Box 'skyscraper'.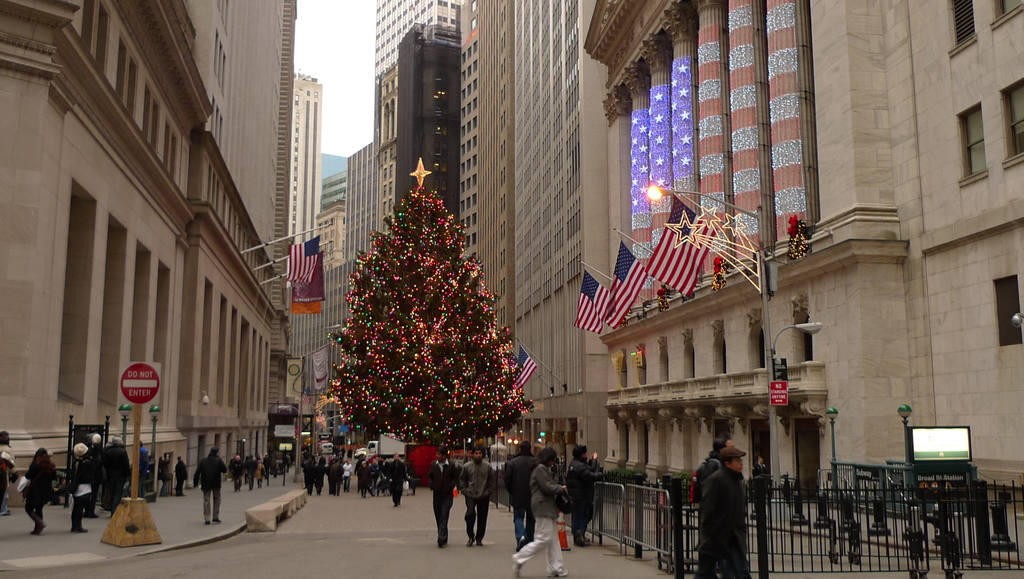
476, 0, 515, 334.
